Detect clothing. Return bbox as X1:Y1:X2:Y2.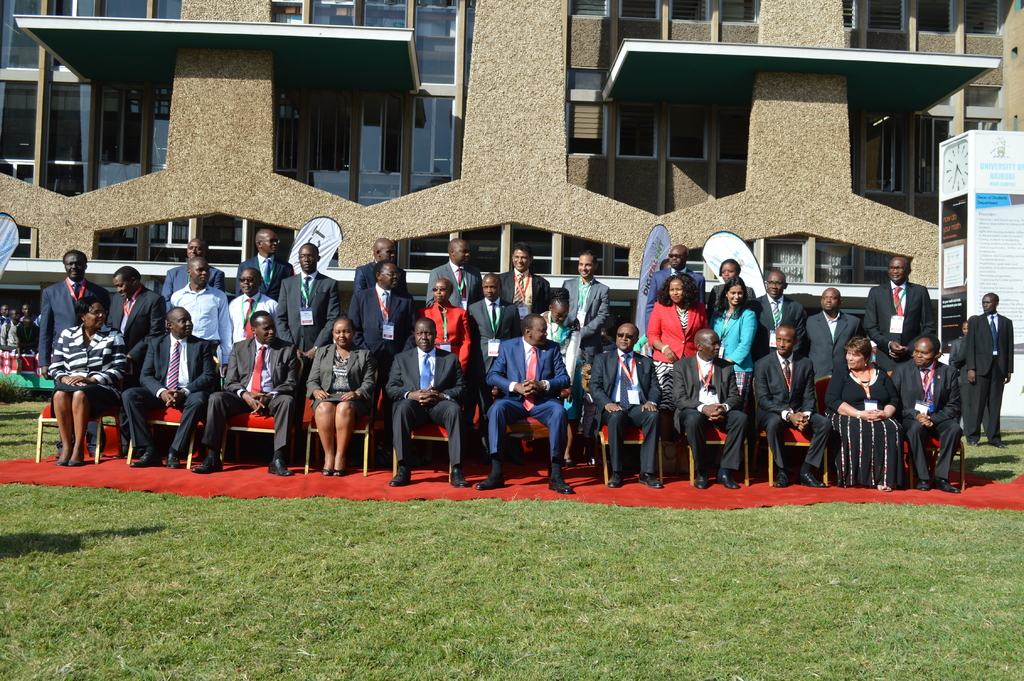
677:347:746:465.
